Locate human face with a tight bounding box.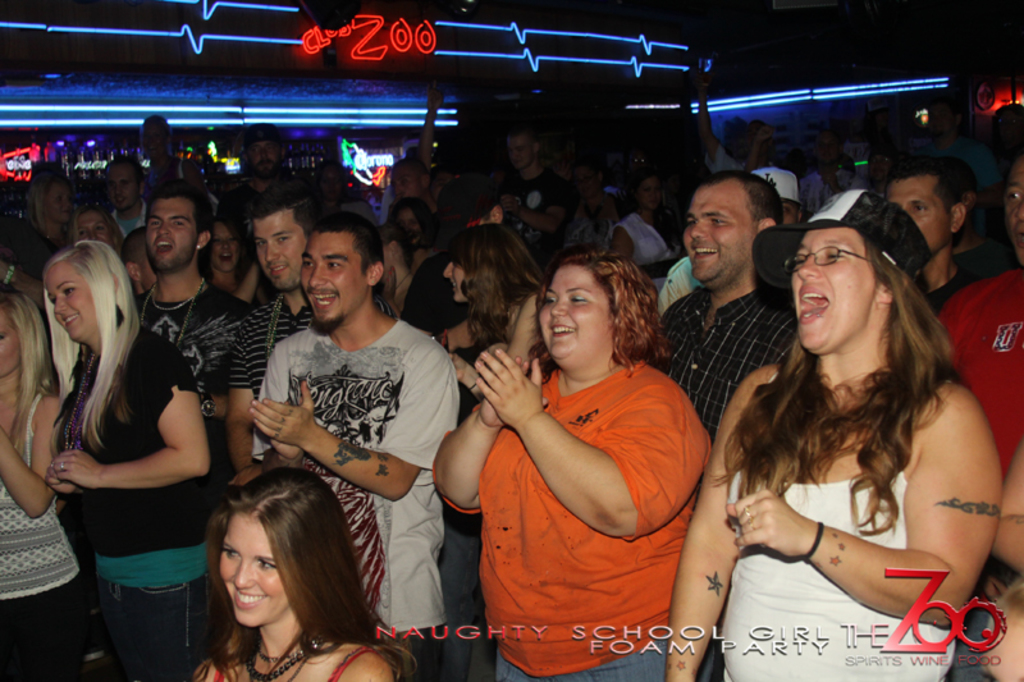
Rect(211, 220, 241, 265).
